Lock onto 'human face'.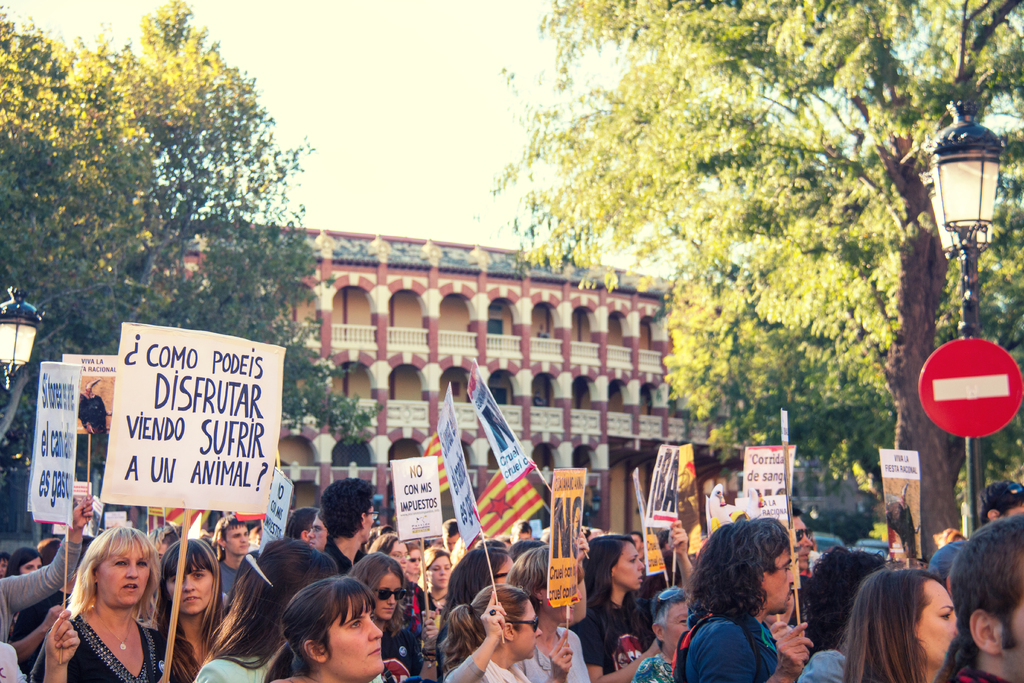
Locked: box(310, 511, 326, 544).
